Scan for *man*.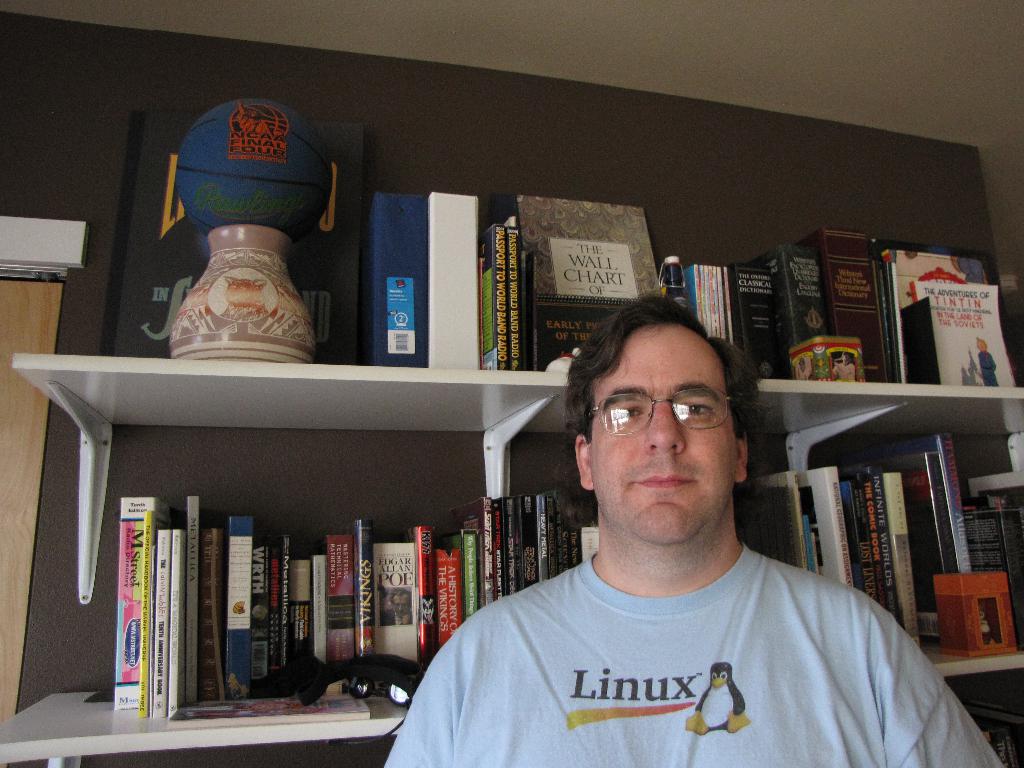
Scan result: region(425, 317, 948, 756).
